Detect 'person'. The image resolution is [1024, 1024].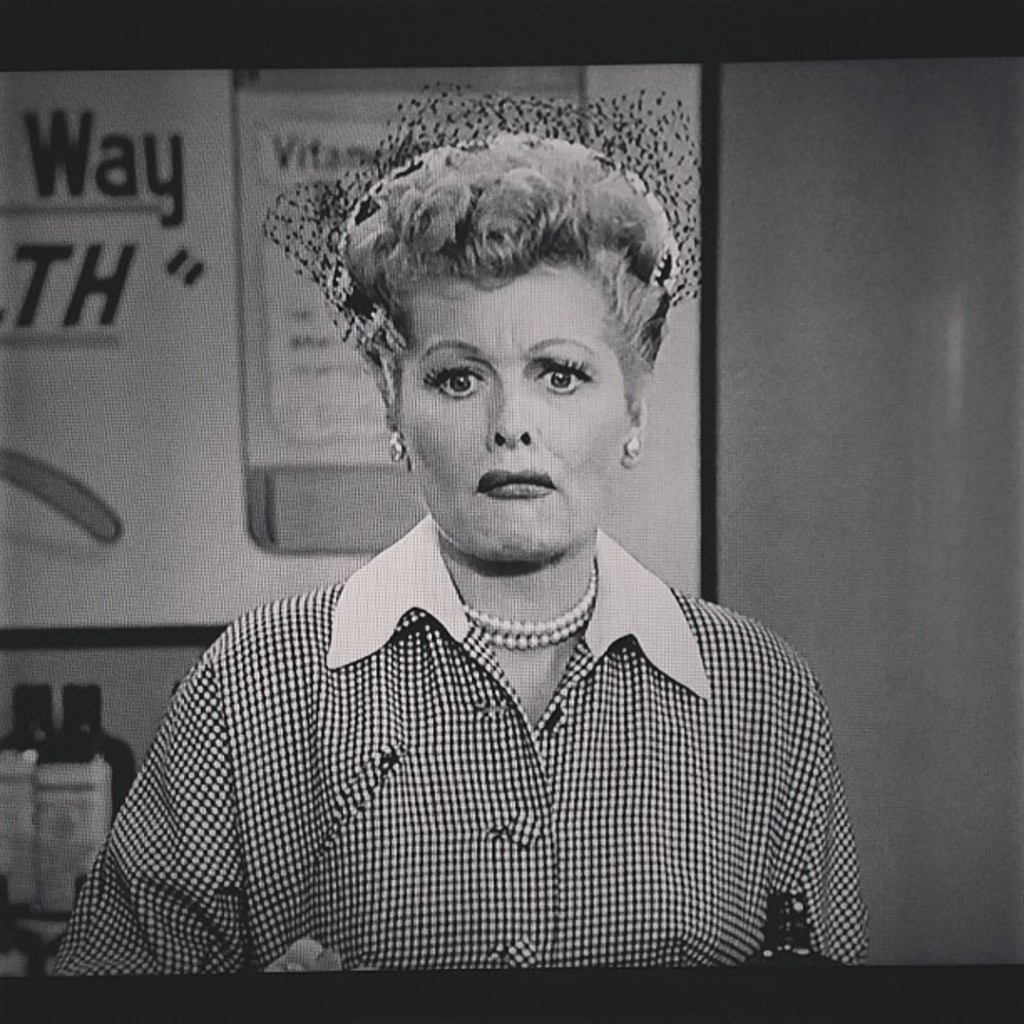
47, 131, 873, 982.
